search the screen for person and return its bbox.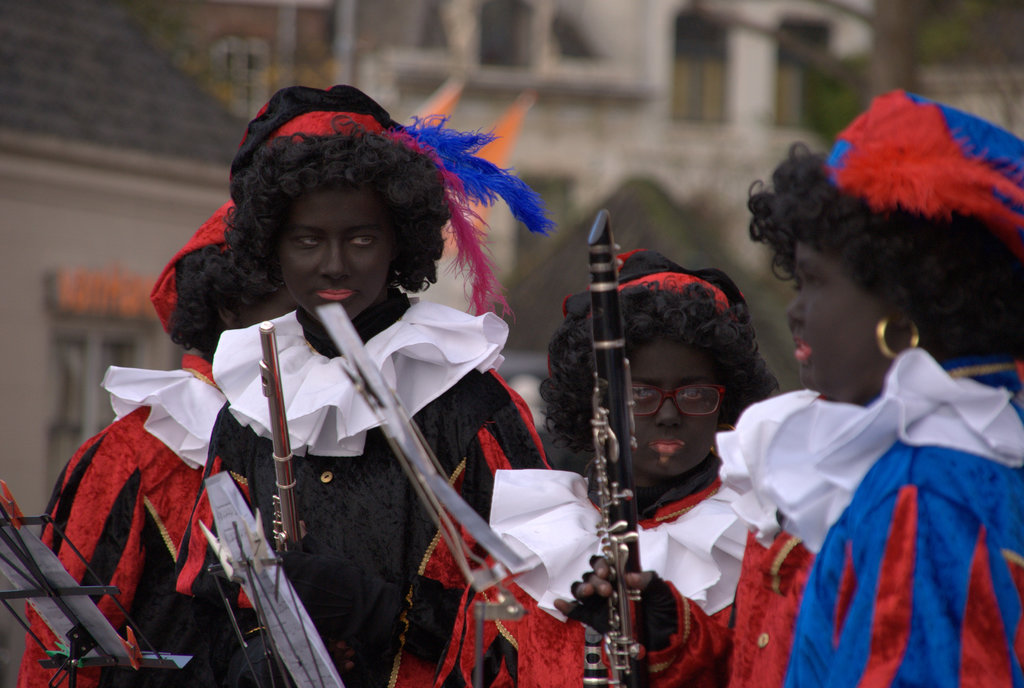
Found: Rect(19, 196, 303, 687).
